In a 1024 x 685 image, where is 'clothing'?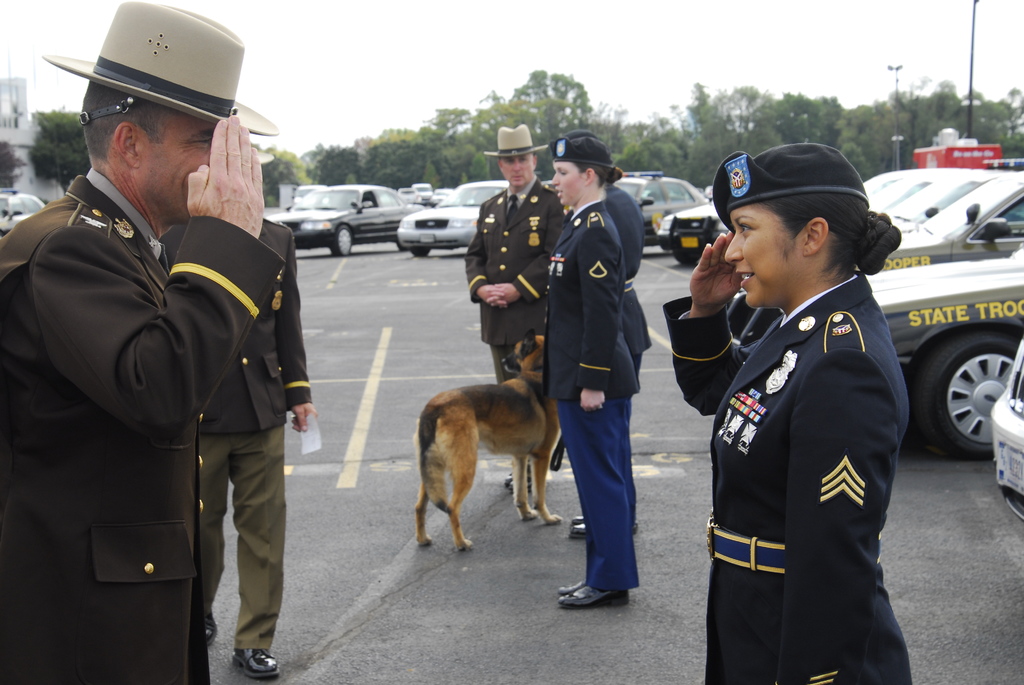
locate(463, 175, 568, 388).
